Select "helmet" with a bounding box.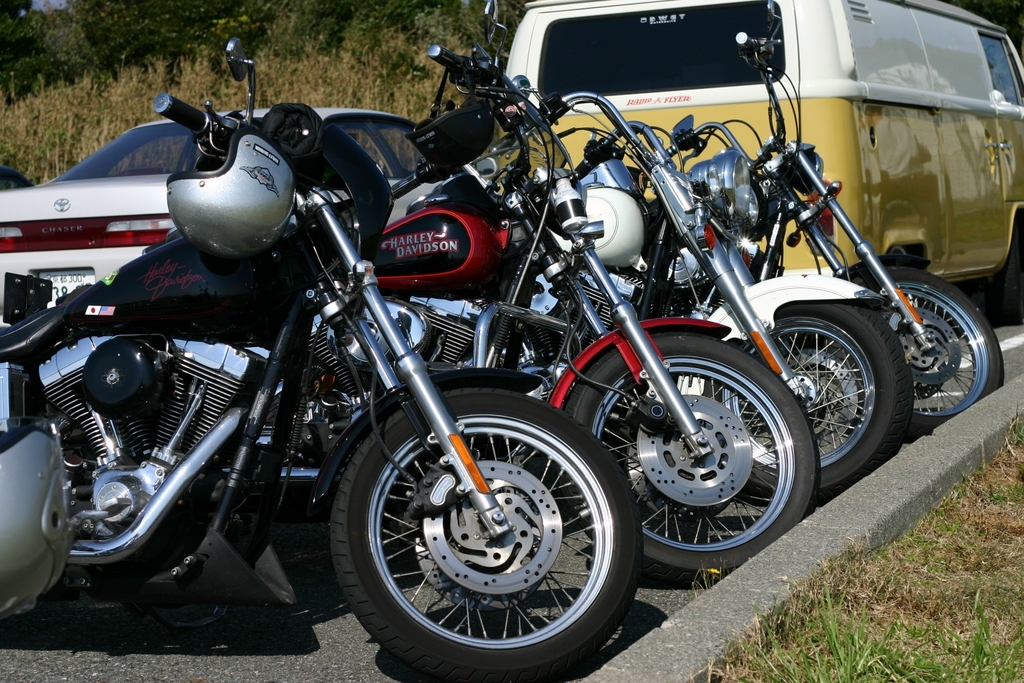
141:116:299:267.
